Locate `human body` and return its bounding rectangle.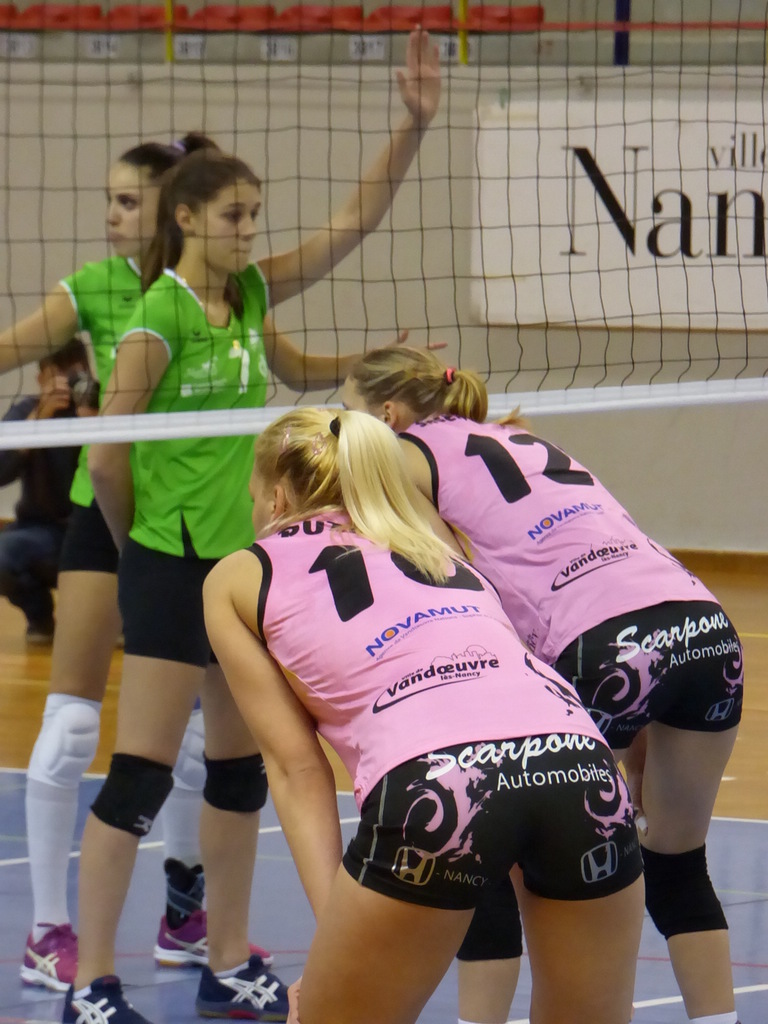
[left=63, top=29, right=531, bottom=1015].
